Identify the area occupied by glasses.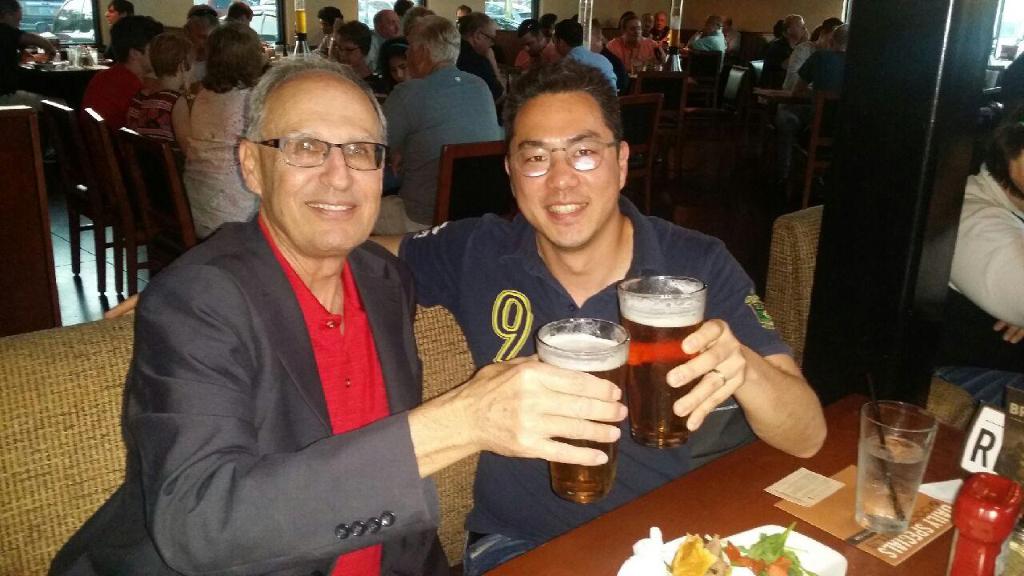
Area: <box>337,46,362,53</box>.
